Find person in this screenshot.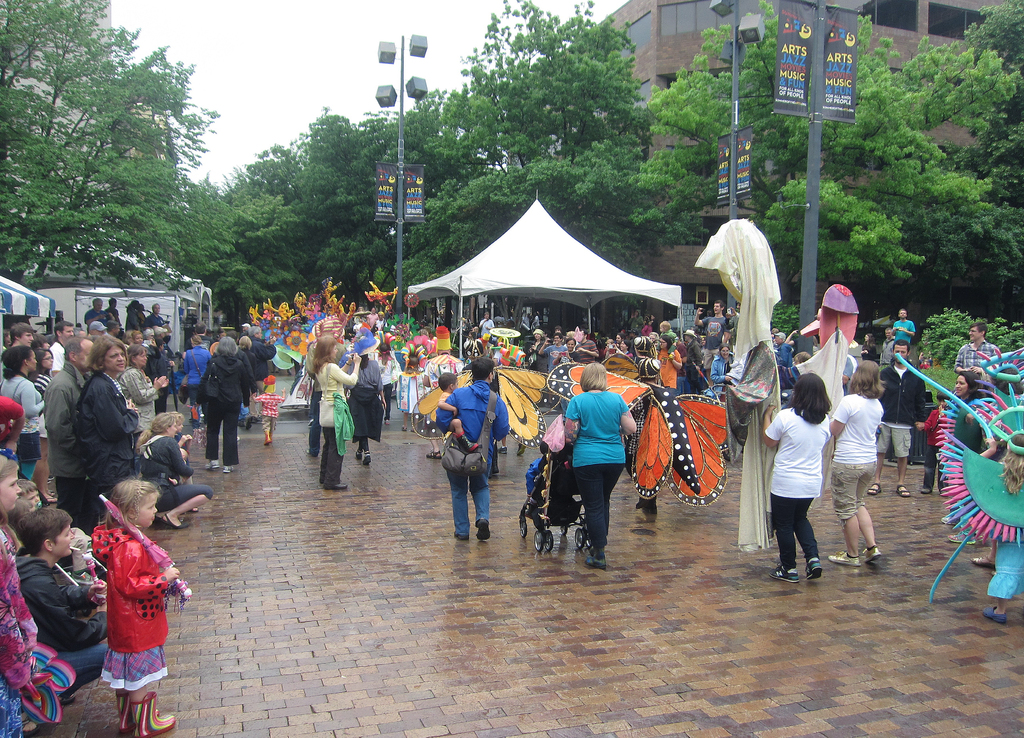
The bounding box for person is crop(422, 337, 461, 453).
